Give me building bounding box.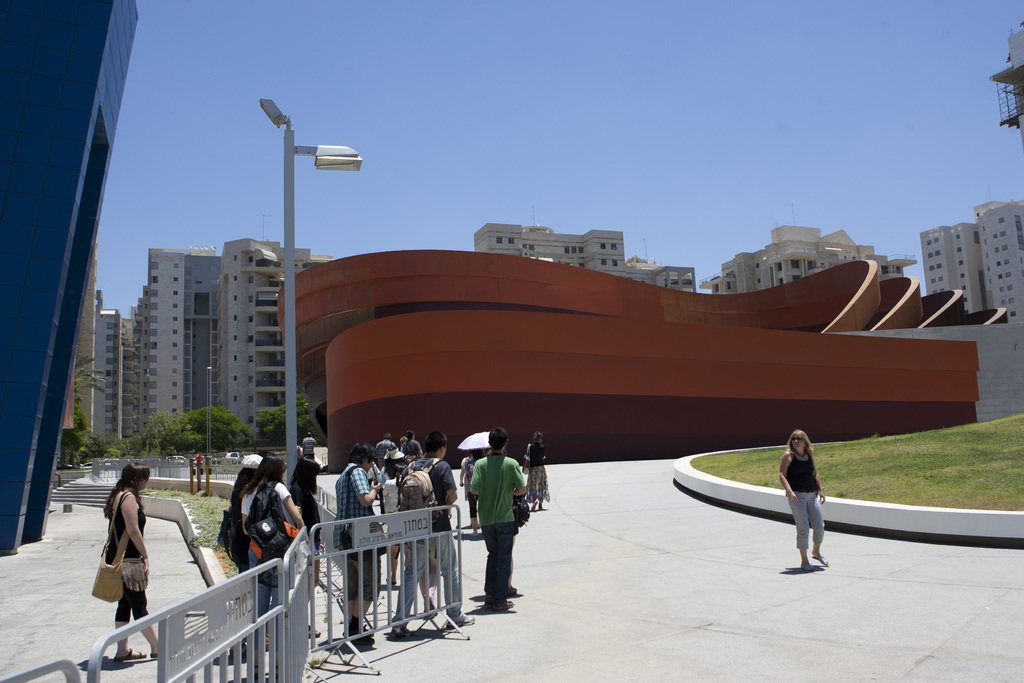
BBox(97, 216, 334, 445).
